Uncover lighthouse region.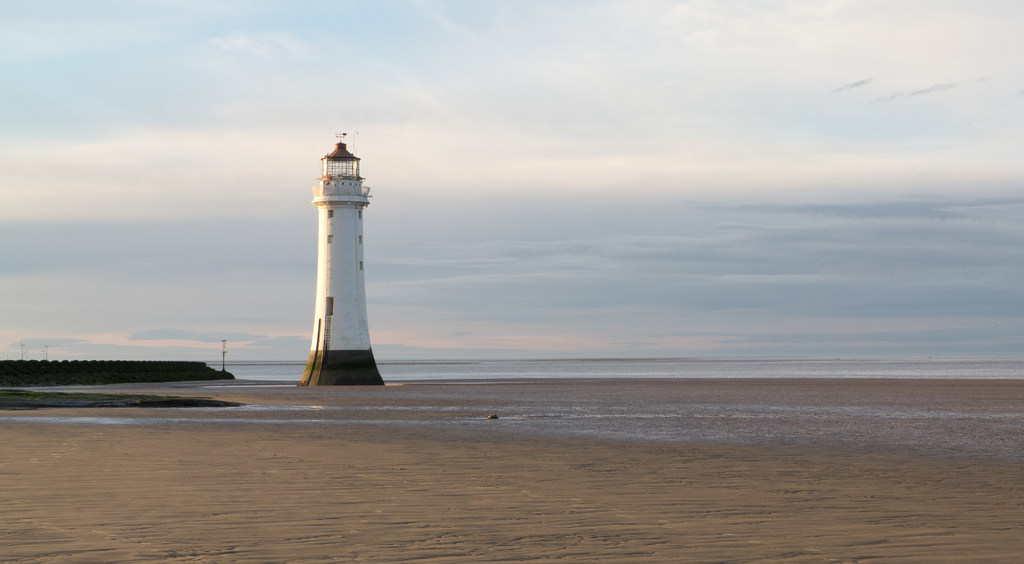
Uncovered: (x1=279, y1=141, x2=386, y2=396).
